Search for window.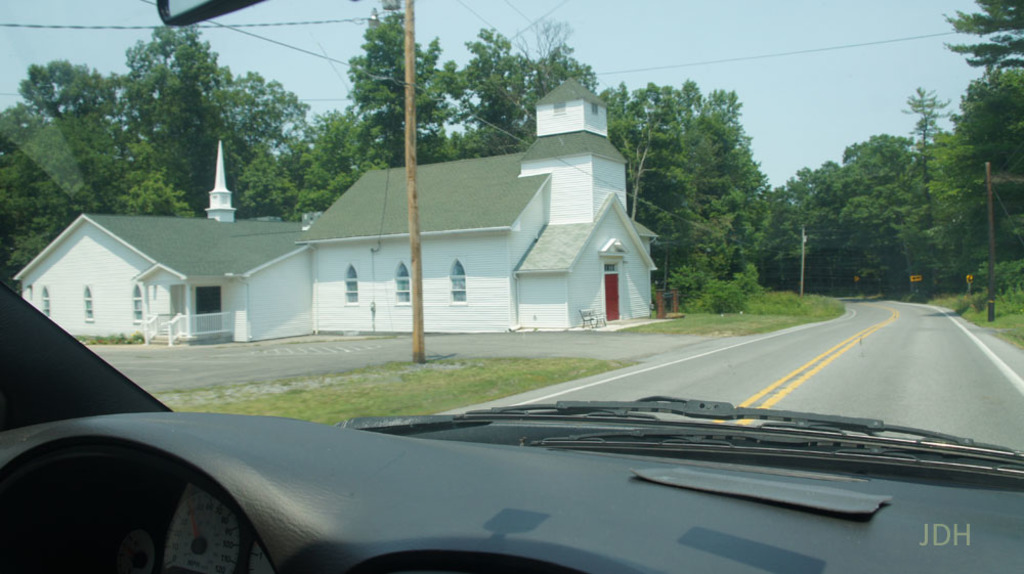
Found at (x1=387, y1=254, x2=427, y2=312).
